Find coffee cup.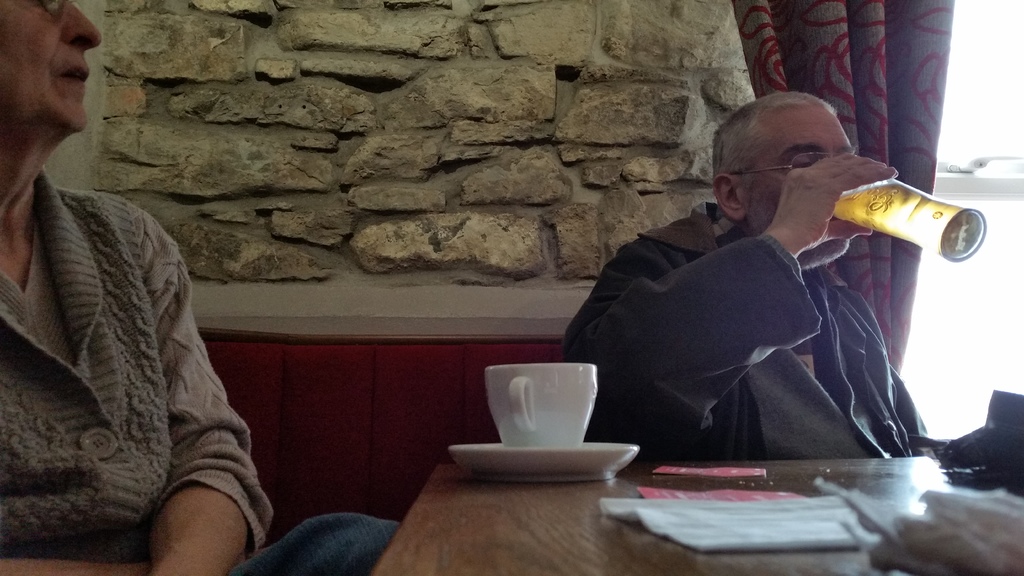
locate(488, 361, 600, 449).
